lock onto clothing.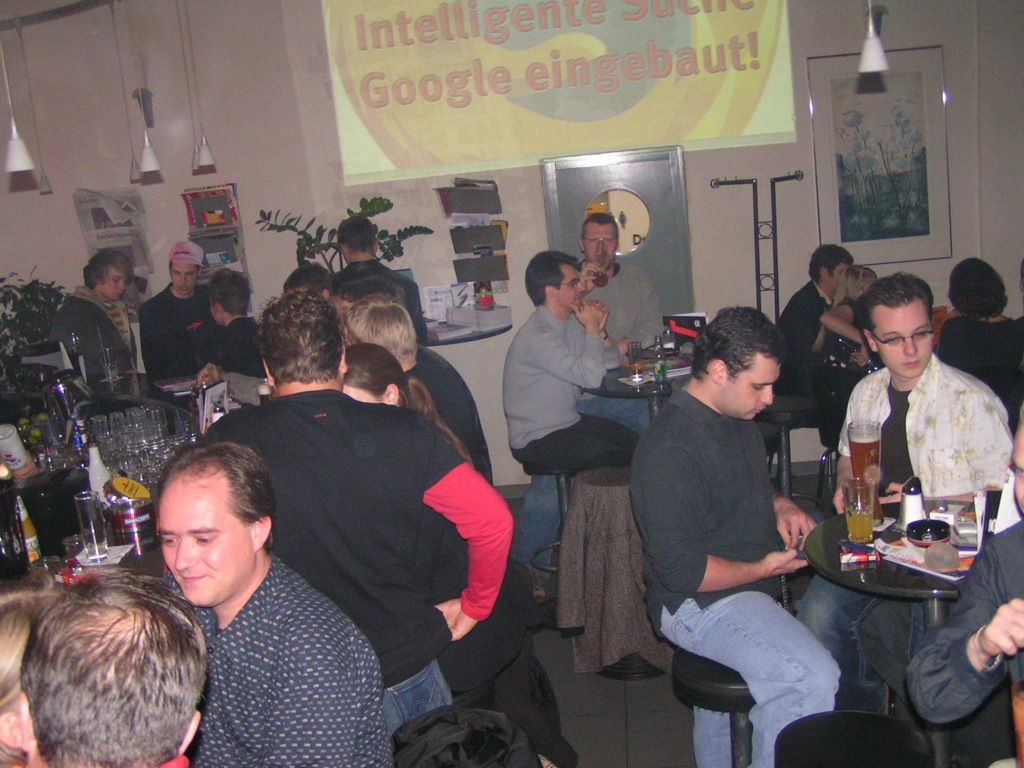
Locked: 194 388 520 719.
